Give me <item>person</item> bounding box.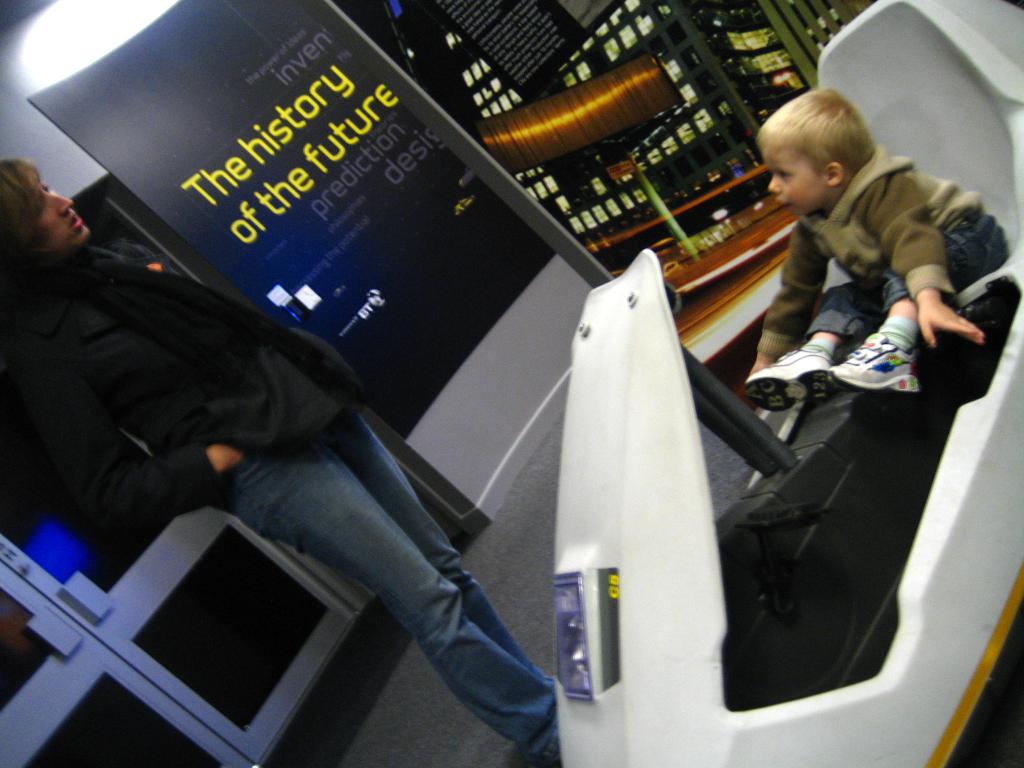
rect(749, 84, 1019, 406).
